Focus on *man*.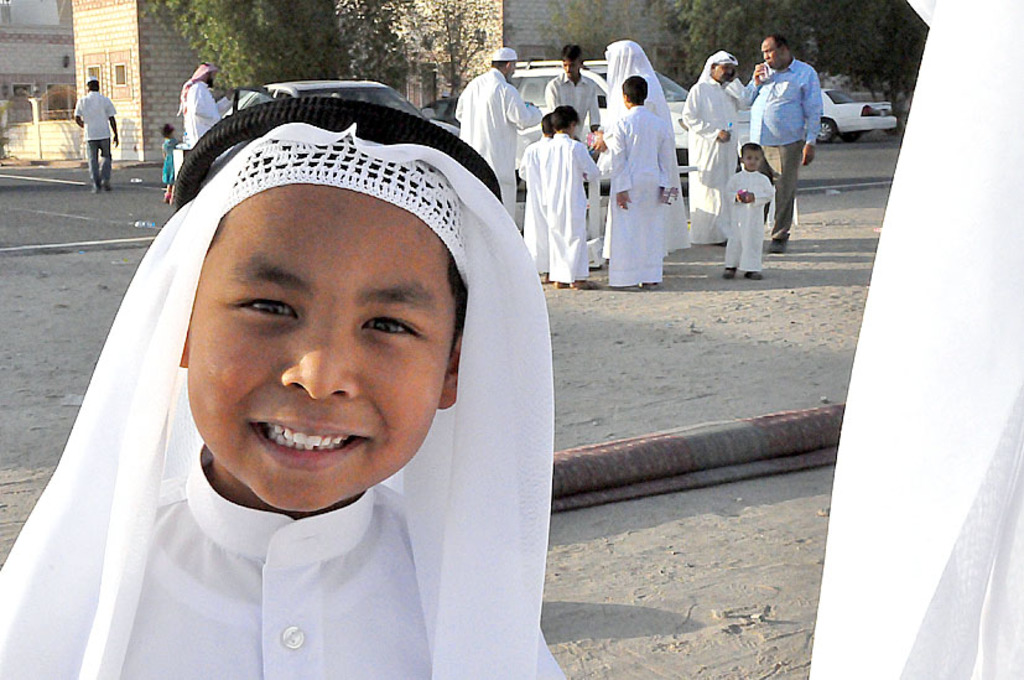
Focused at (x1=453, y1=47, x2=549, y2=228).
